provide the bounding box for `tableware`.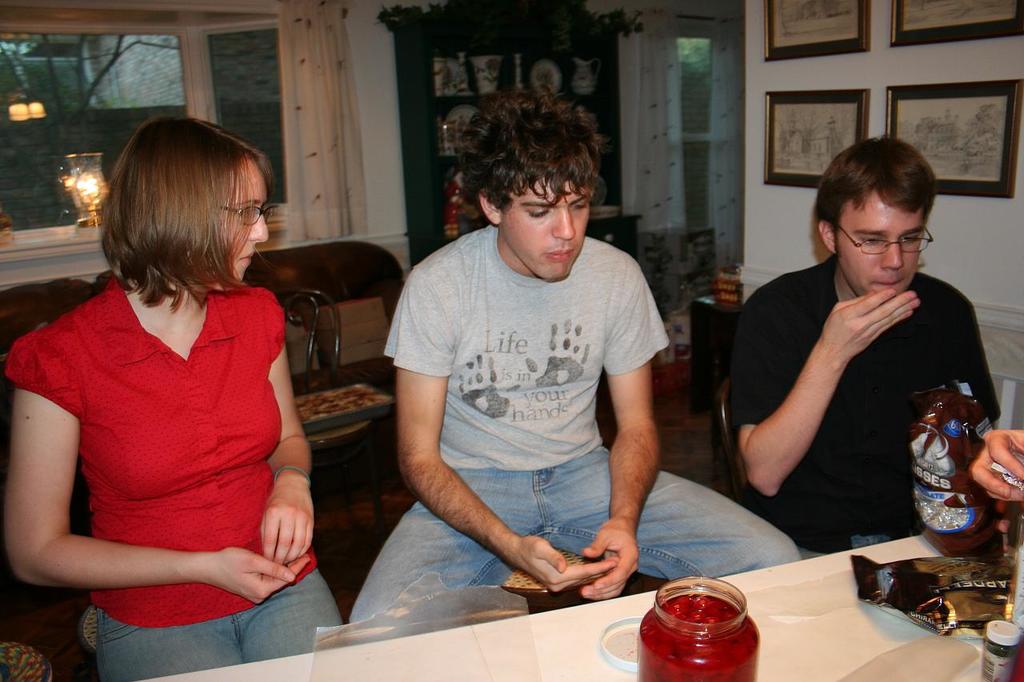
x1=646 y1=586 x2=758 y2=668.
